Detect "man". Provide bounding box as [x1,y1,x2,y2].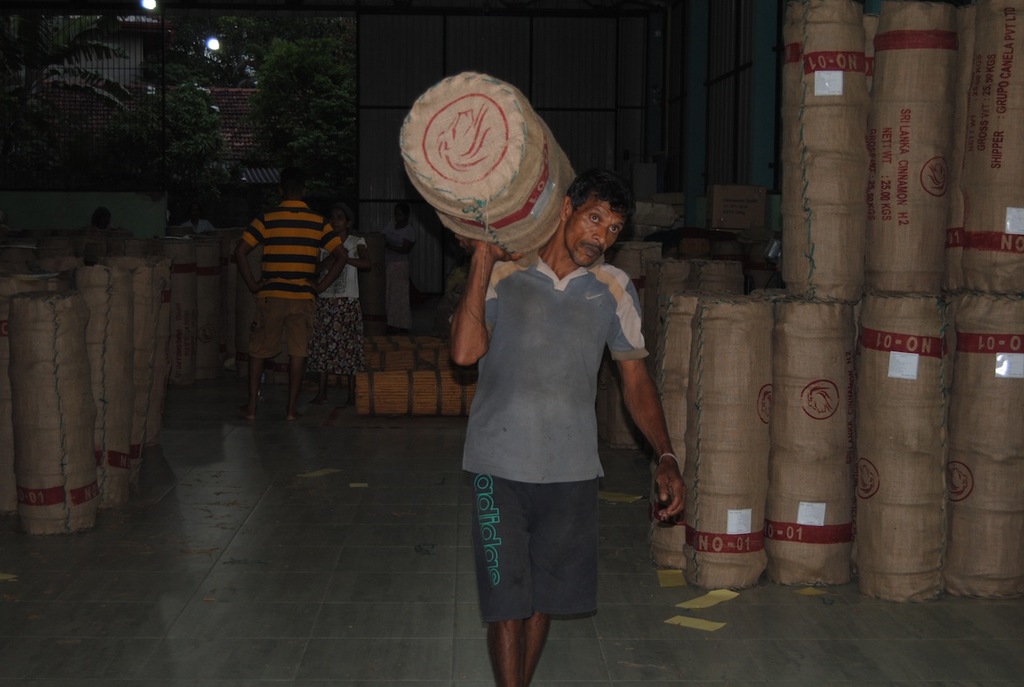
[86,203,122,236].
